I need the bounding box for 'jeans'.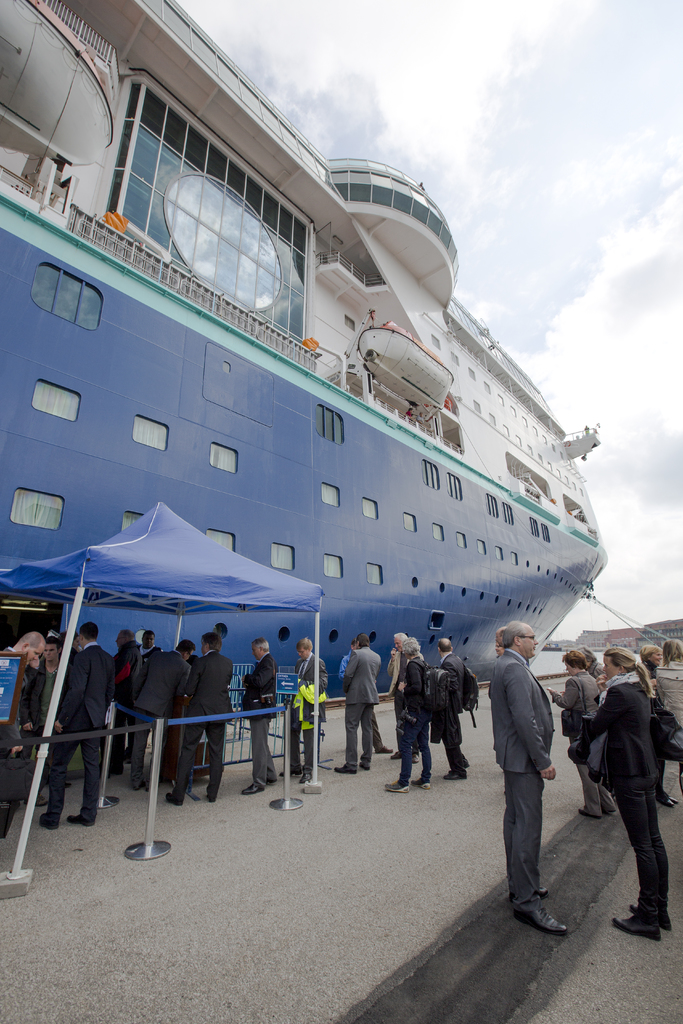
Here it is: <box>606,776,673,925</box>.
